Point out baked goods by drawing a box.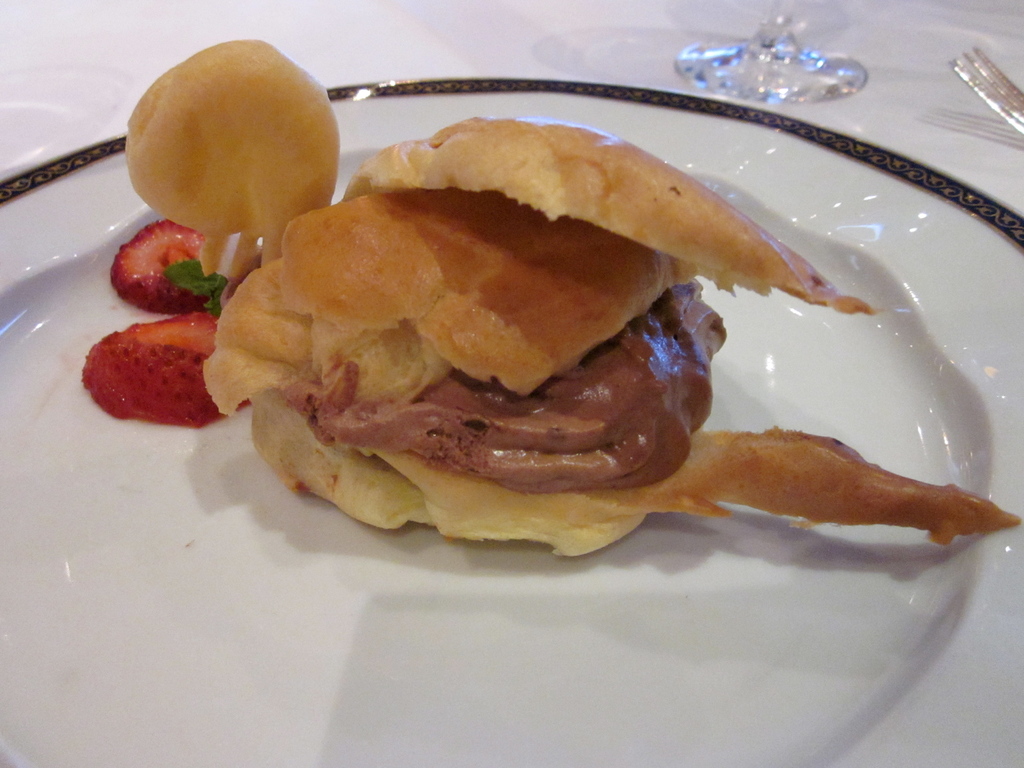
BBox(196, 81, 939, 575).
